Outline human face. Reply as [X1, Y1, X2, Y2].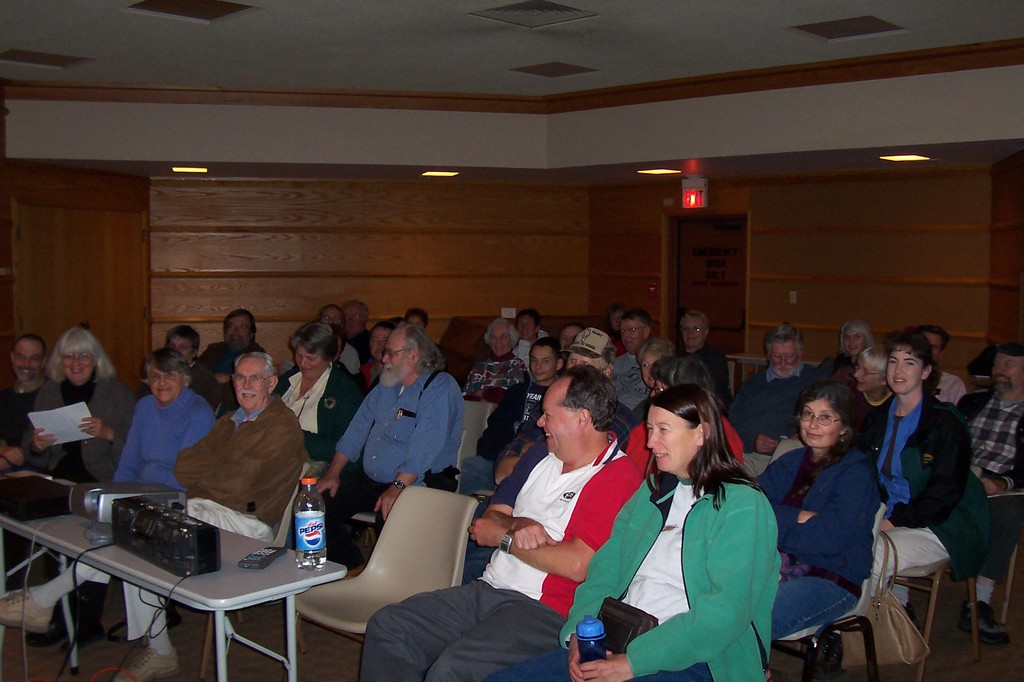
[887, 348, 922, 393].
